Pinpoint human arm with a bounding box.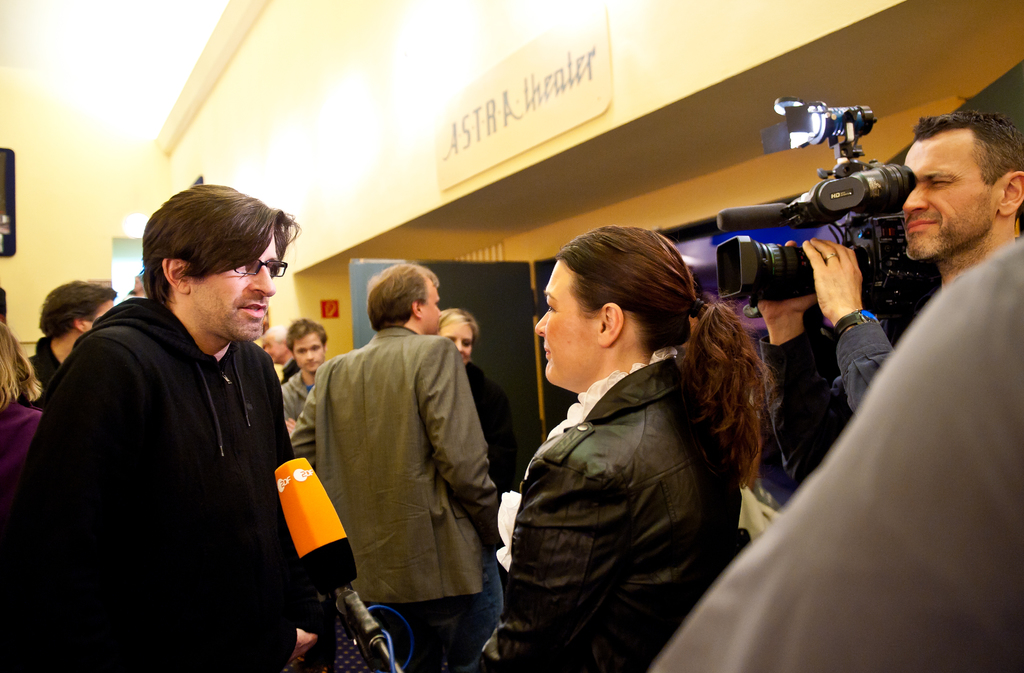
(left=286, top=367, right=330, bottom=474).
